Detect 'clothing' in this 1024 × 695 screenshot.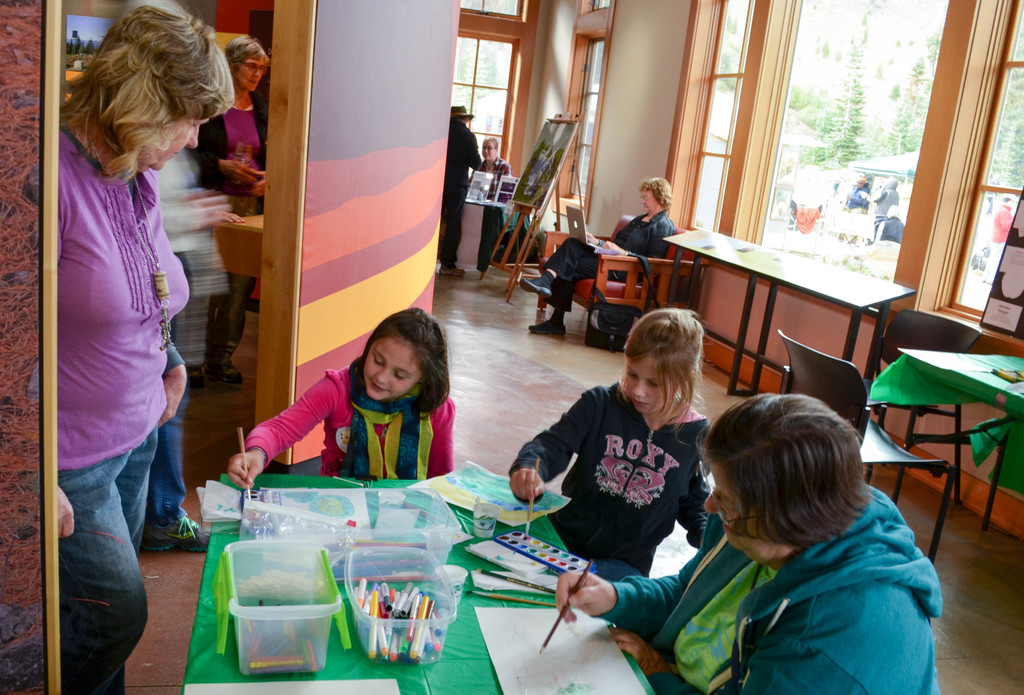
Detection: [202, 97, 263, 363].
